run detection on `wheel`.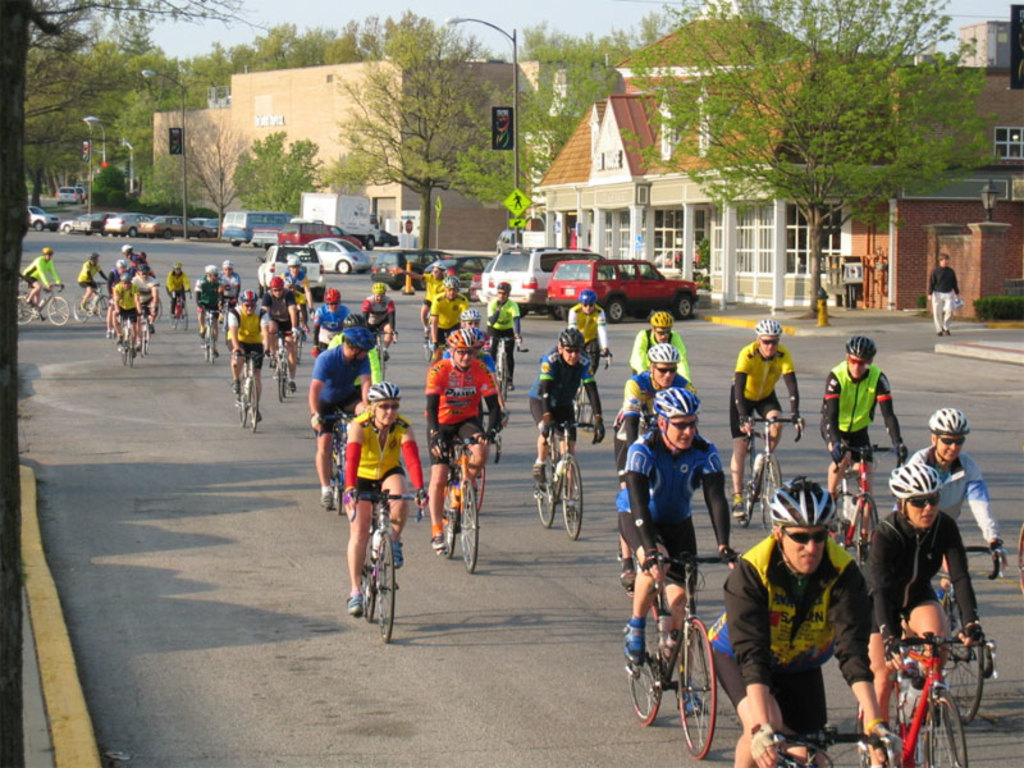
Result: 127, 320, 136, 367.
